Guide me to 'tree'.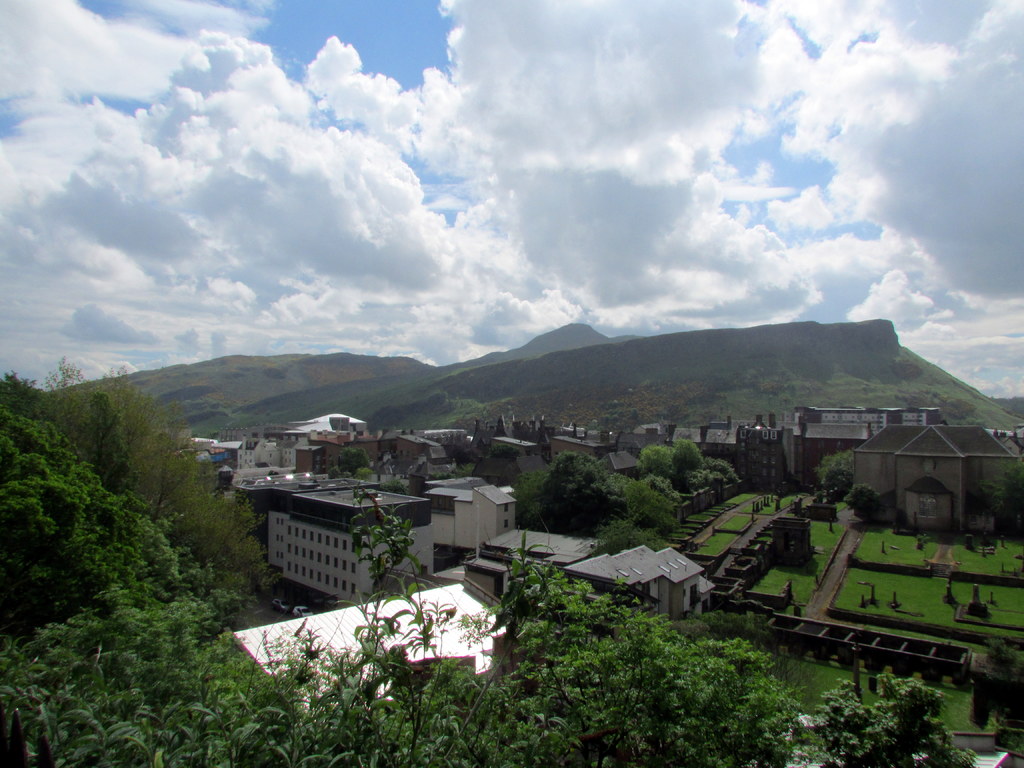
Guidance: (x1=810, y1=448, x2=852, y2=492).
